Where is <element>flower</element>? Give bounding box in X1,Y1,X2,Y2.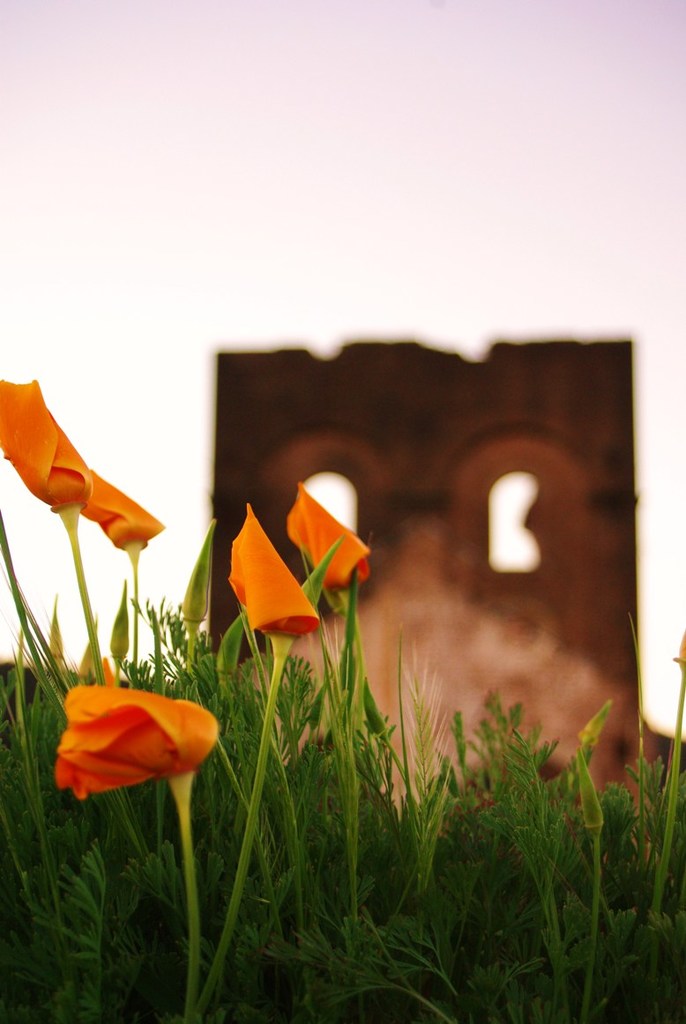
78,476,164,552.
